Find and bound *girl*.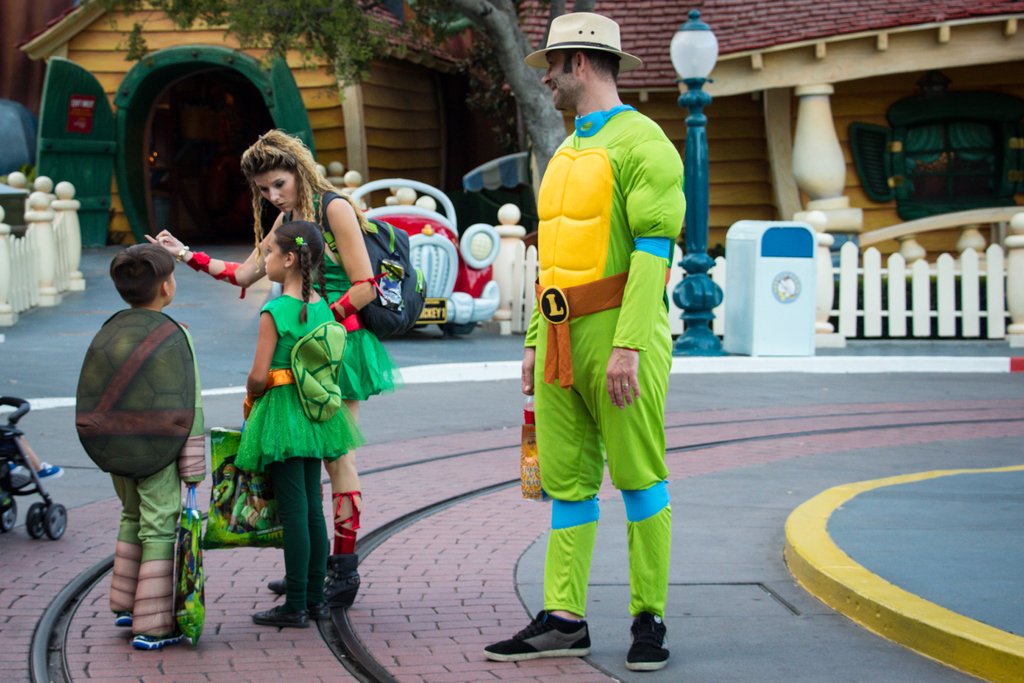
Bound: <bbox>237, 225, 359, 619</bbox>.
